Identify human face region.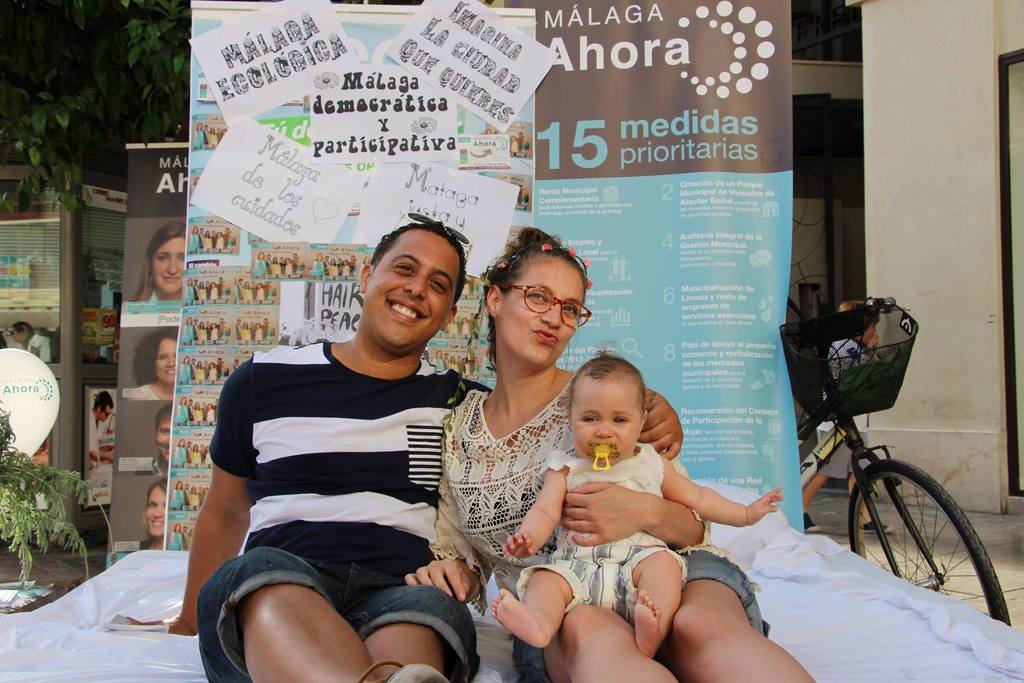
Region: pyautogui.locateOnScreen(100, 404, 111, 424).
